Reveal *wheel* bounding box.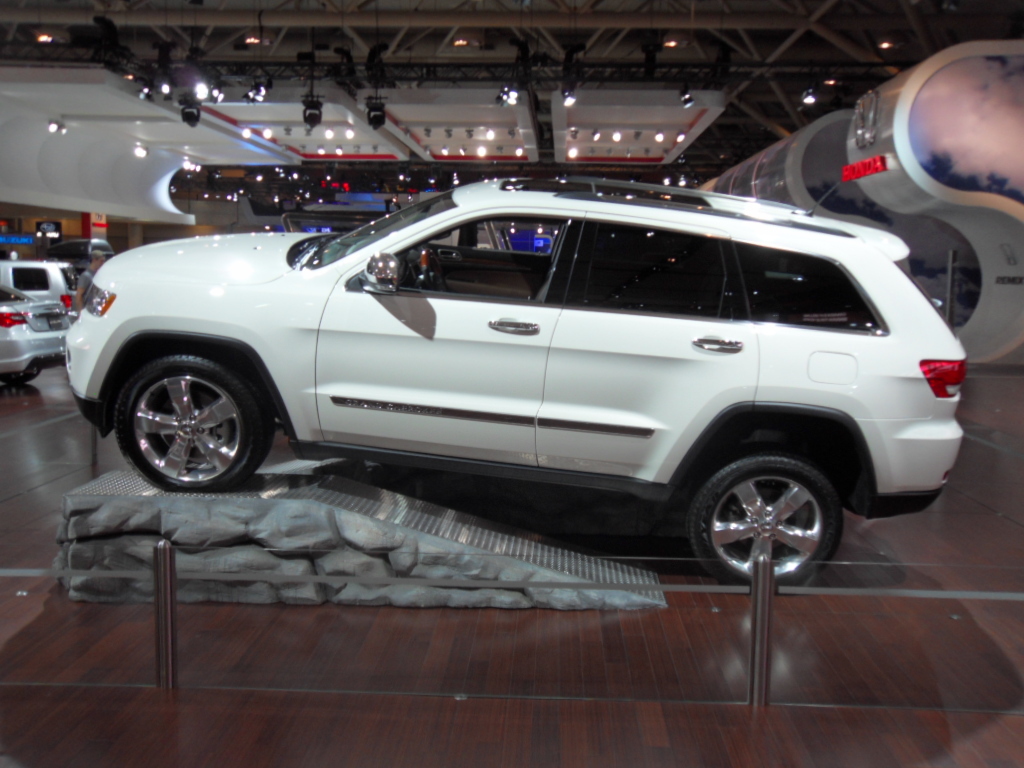
Revealed: select_region(423, 251, 446, 290).
